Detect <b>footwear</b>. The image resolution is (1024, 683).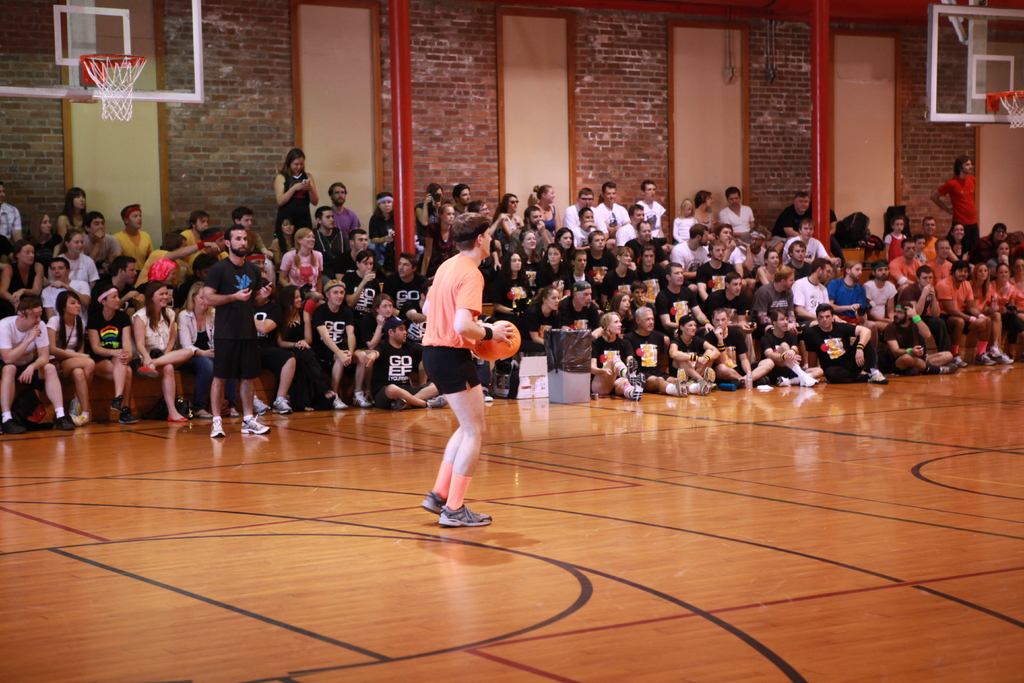
x1=868 y1=367 x2=879 y2=382.
